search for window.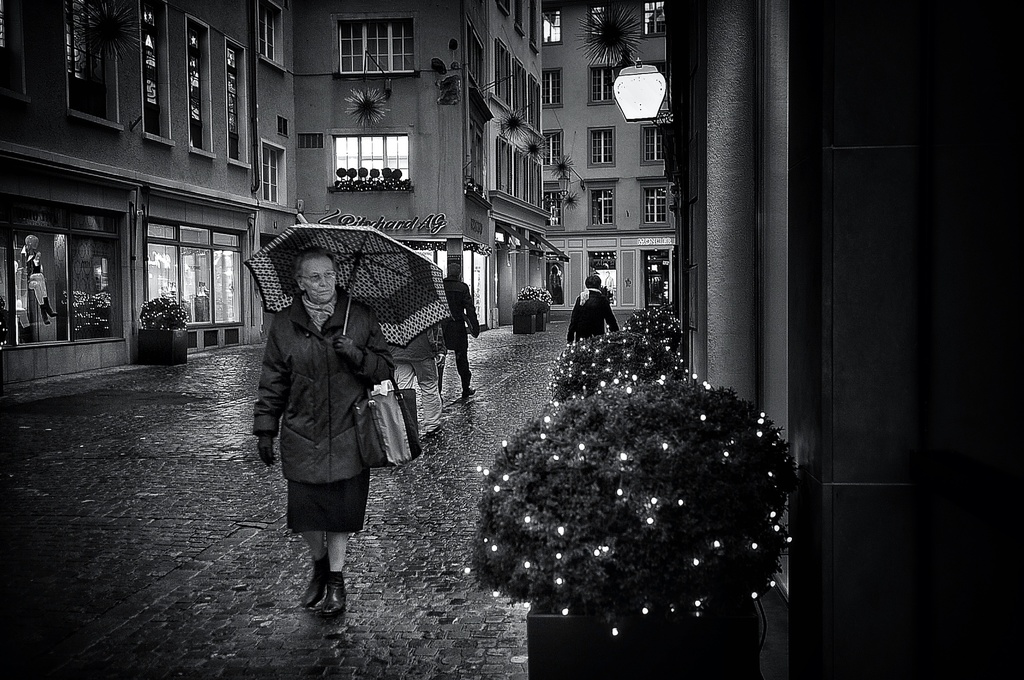
Found at bbox=(641, 58, 670, 113).
